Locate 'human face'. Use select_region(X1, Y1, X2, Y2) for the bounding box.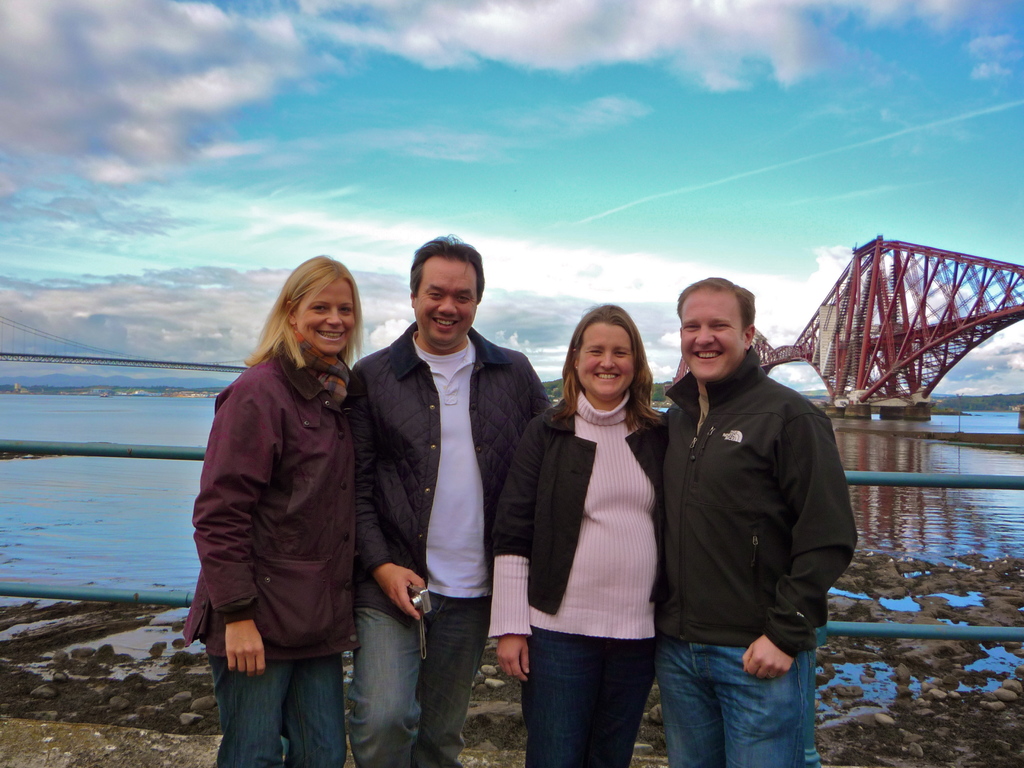
select_region(575, 316, 647, 410).
